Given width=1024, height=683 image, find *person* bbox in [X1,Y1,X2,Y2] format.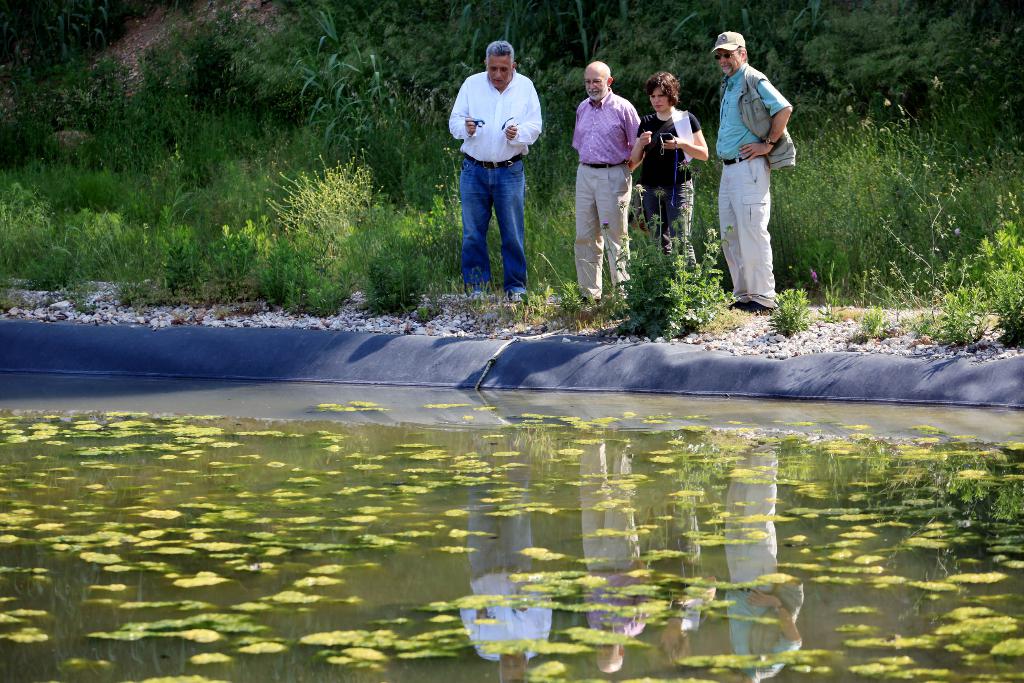
[574,57,637,309].
